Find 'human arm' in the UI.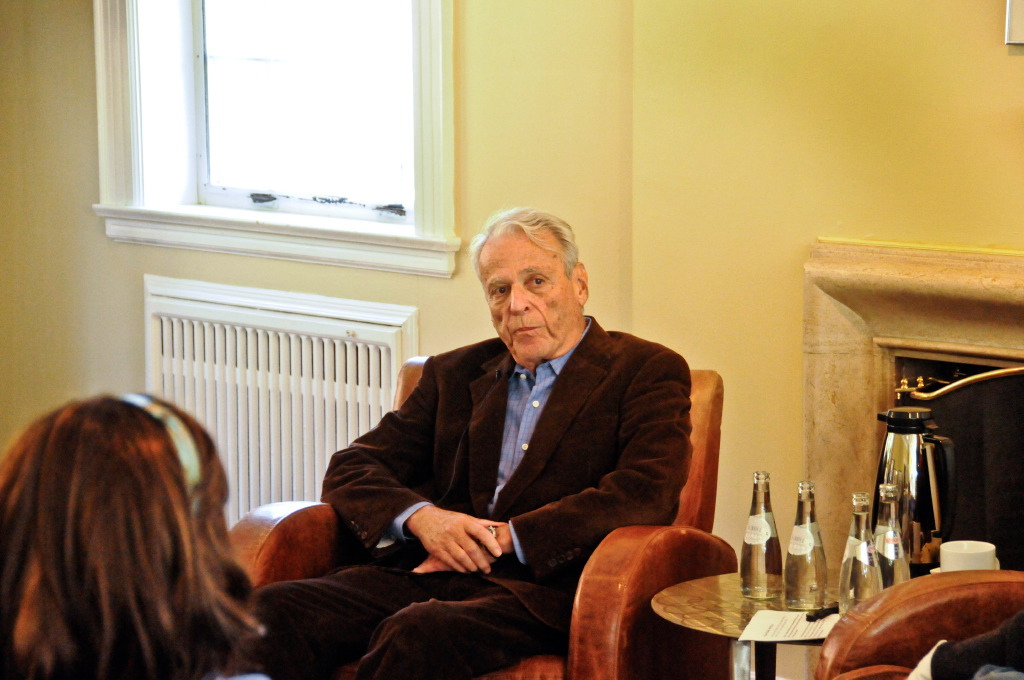
UI element at {"x1": 328, "y1": 338, "x2": 496, "y2": 579}.
